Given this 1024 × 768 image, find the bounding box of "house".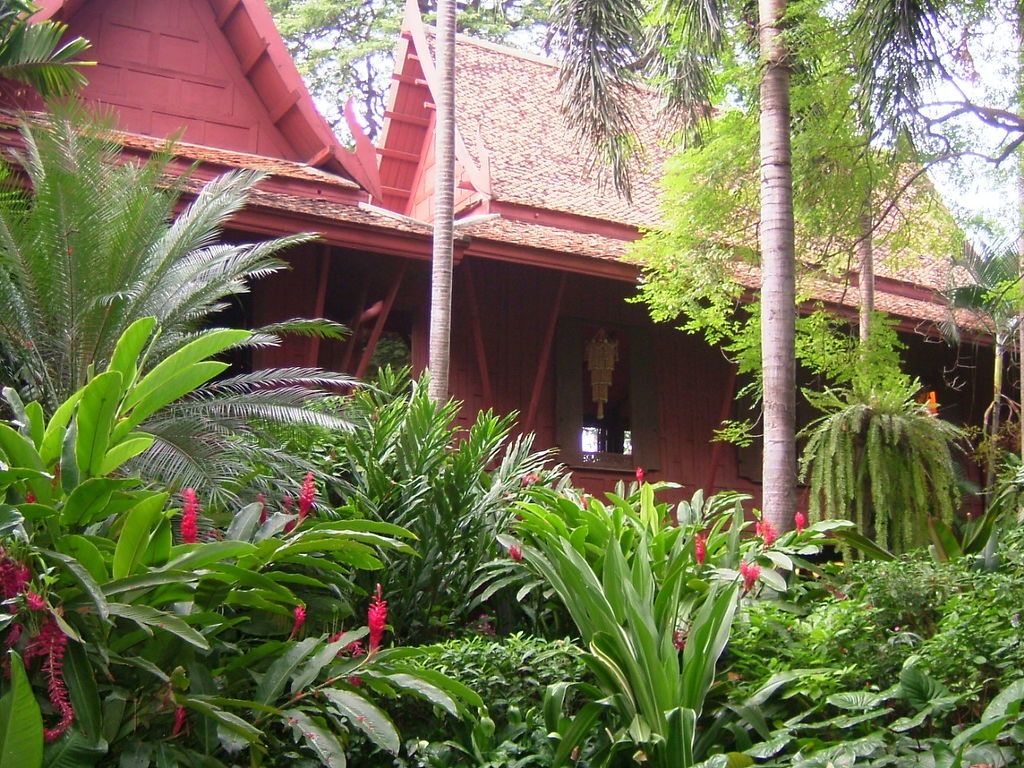
{"x1": 3, "y1": 0, "x2": 1023, "y2": 538}.
